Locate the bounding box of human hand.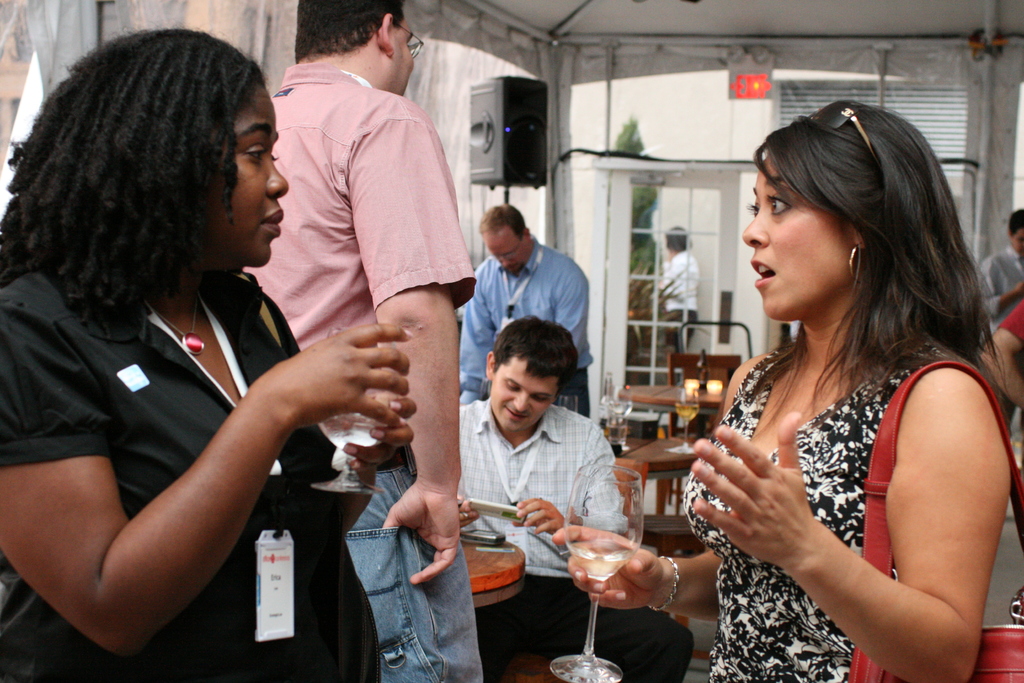
Bounding box: l=553, t=525, r=664, b=612.
